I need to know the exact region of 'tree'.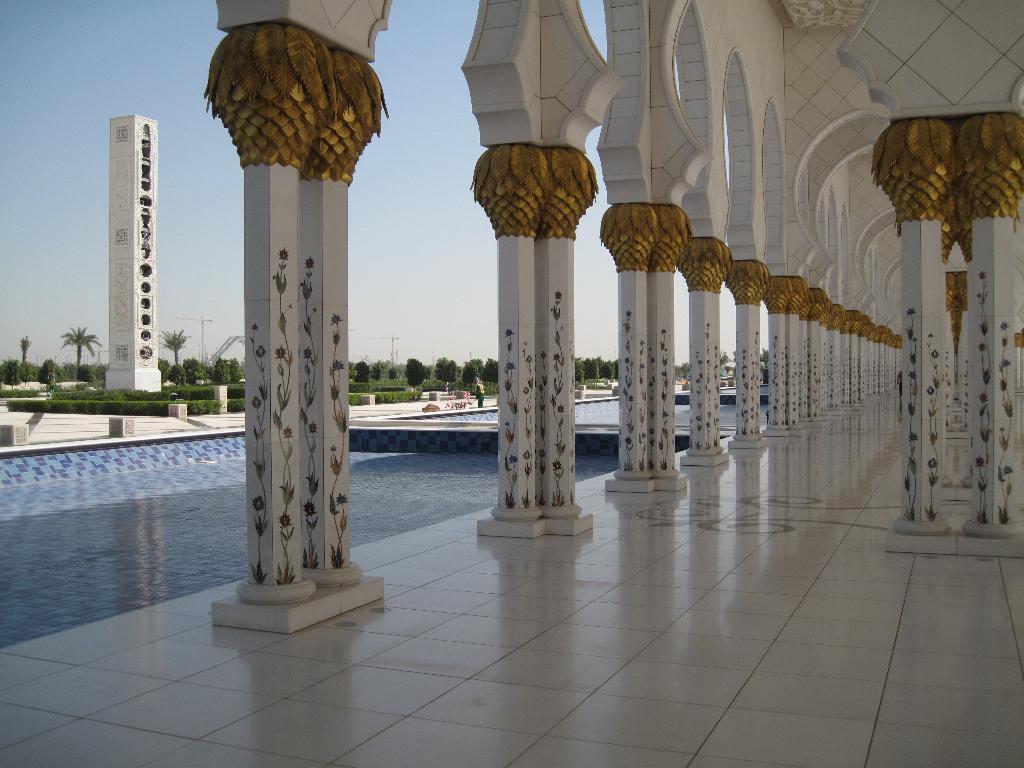
Region: 35/355/56/388.
